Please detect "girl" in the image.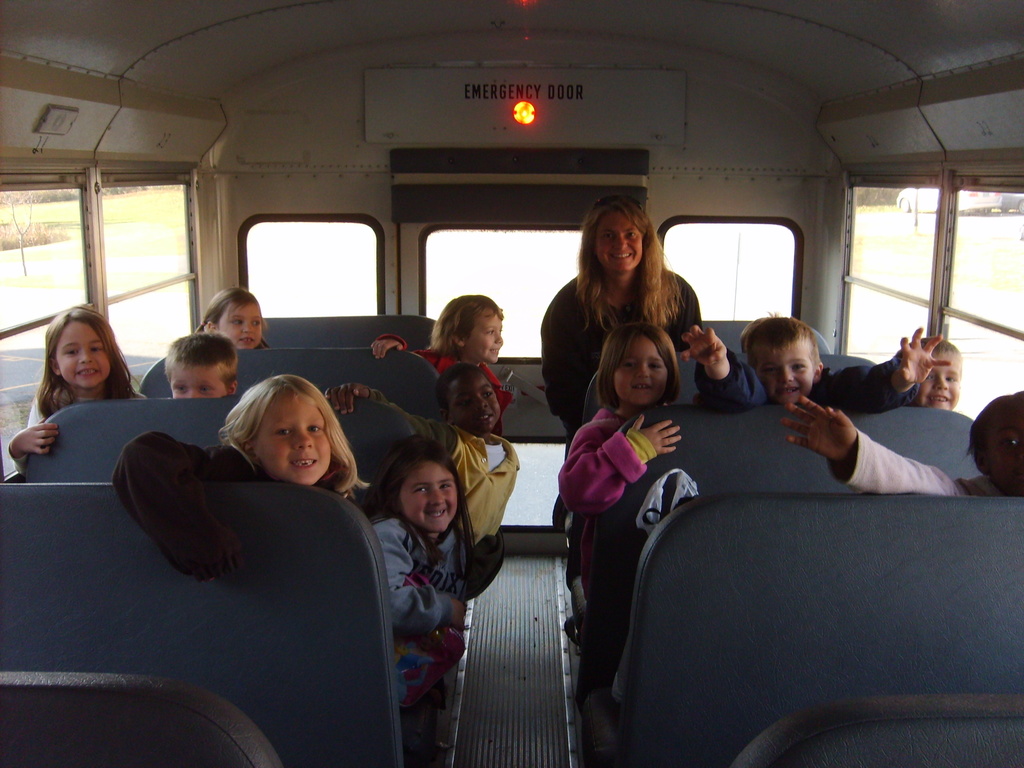
673, 308, 943, 424.
